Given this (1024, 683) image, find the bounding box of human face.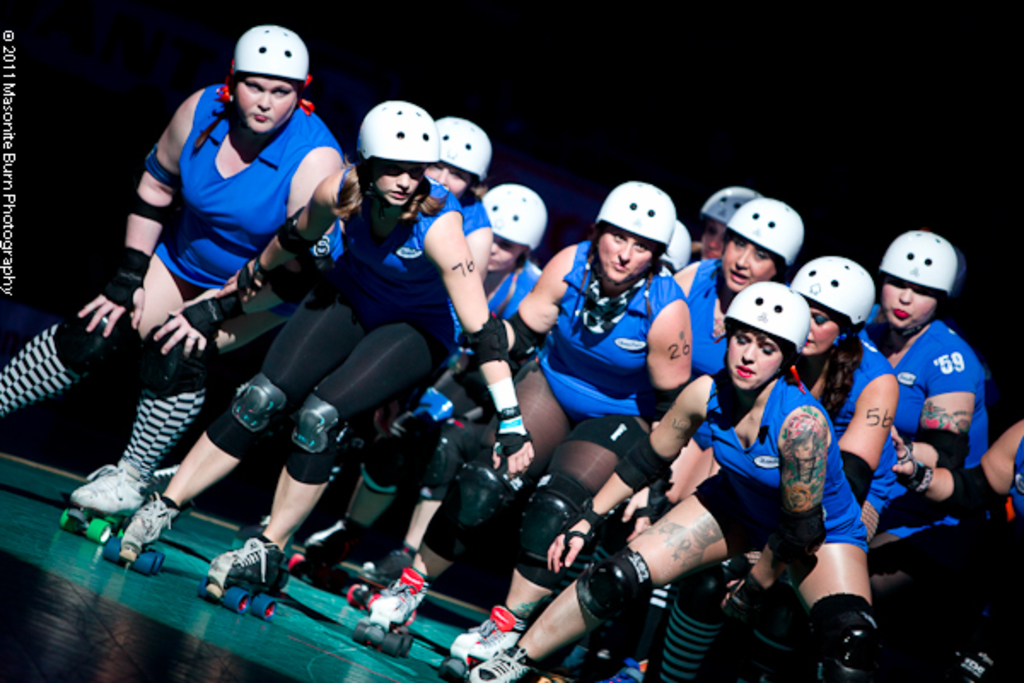
box=[365, 154, 425, 208].
